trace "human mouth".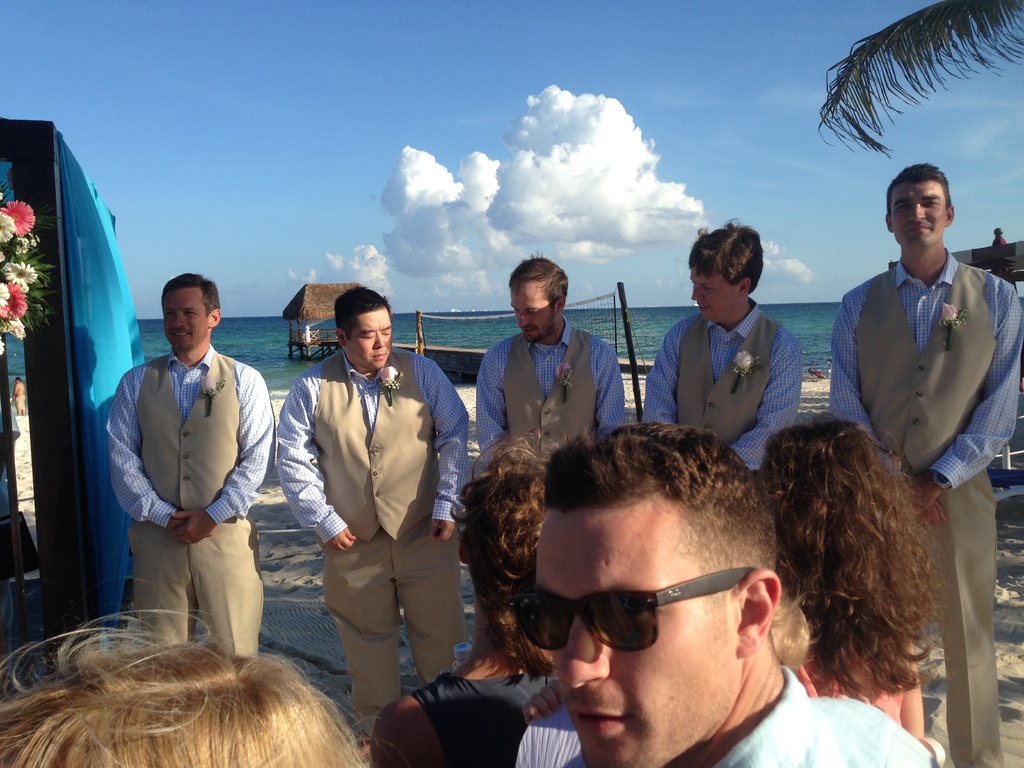
Traced to 369, 353, 387, 362.
